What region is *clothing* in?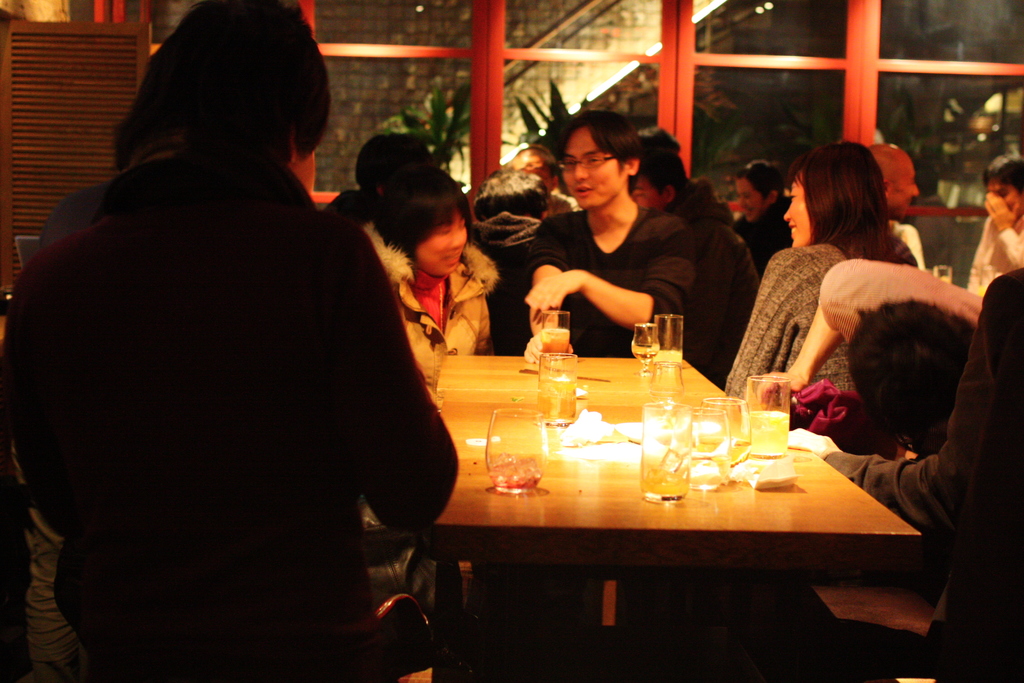
pyautogui.locateOnScreen(10, 138, 453, 682).
